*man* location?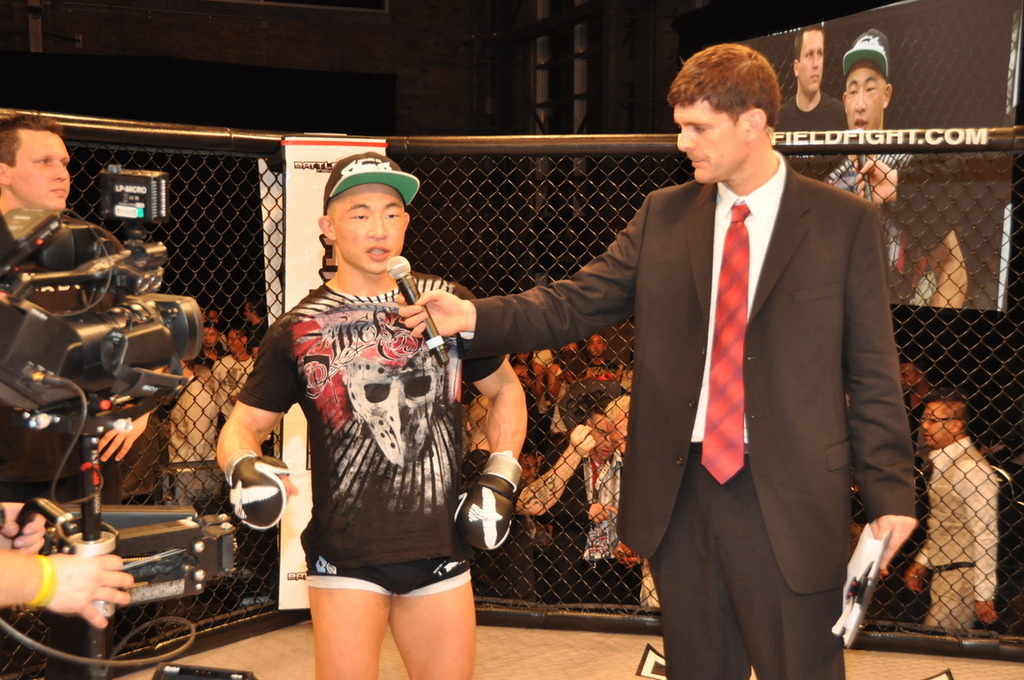
locate(921, 394, 1002, 635)
